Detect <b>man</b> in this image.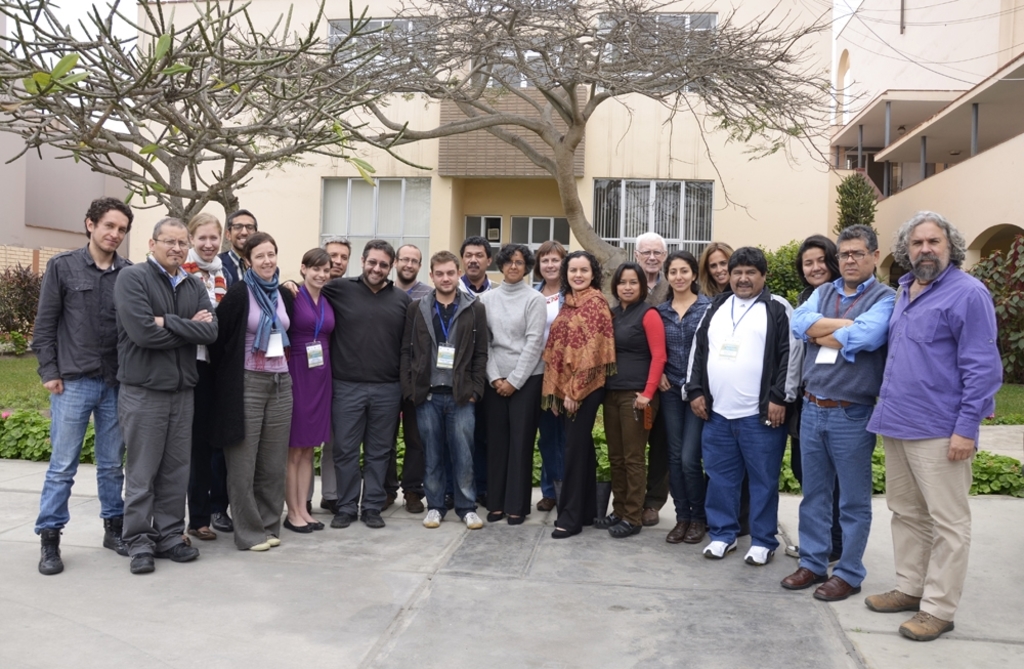
Detection: rect(681, 246, 804, 567).
